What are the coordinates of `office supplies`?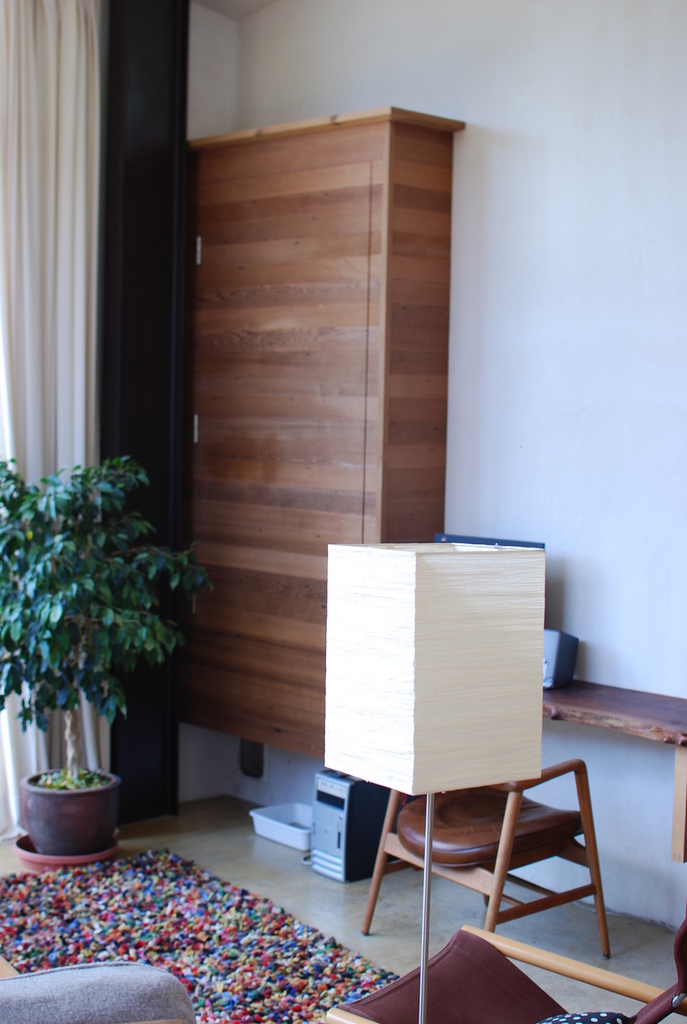
<bbox>190, 104, 459, 752</bbox>.
